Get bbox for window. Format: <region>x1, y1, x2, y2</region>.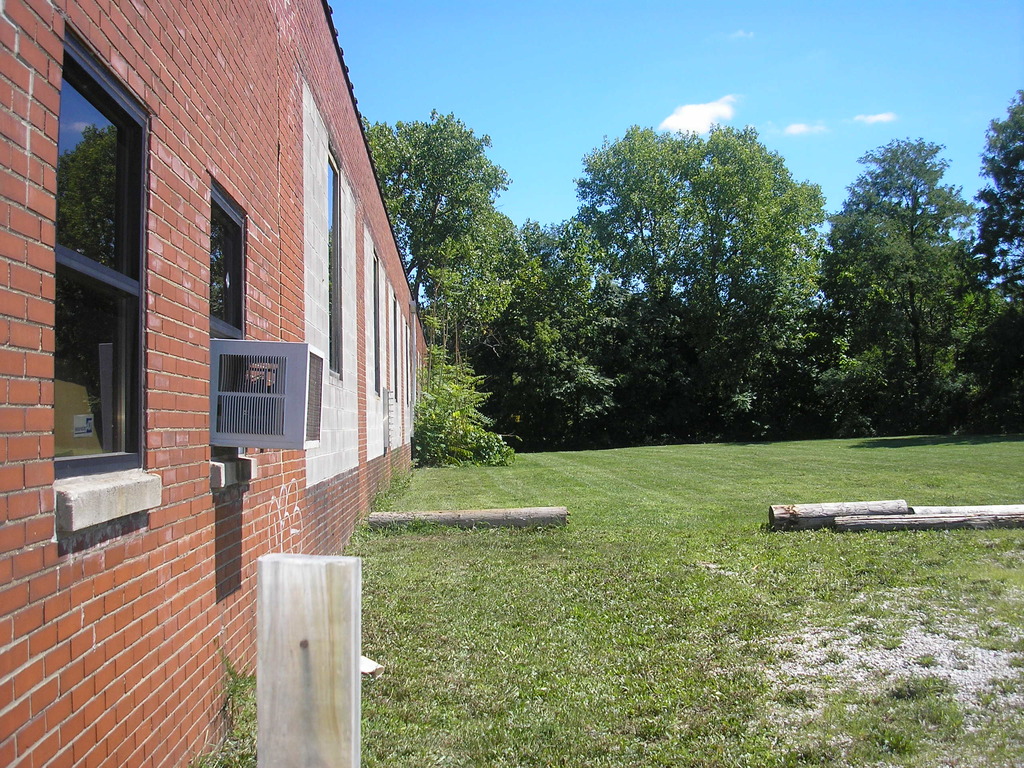
<region>205, 182, 248, 331</region>.
